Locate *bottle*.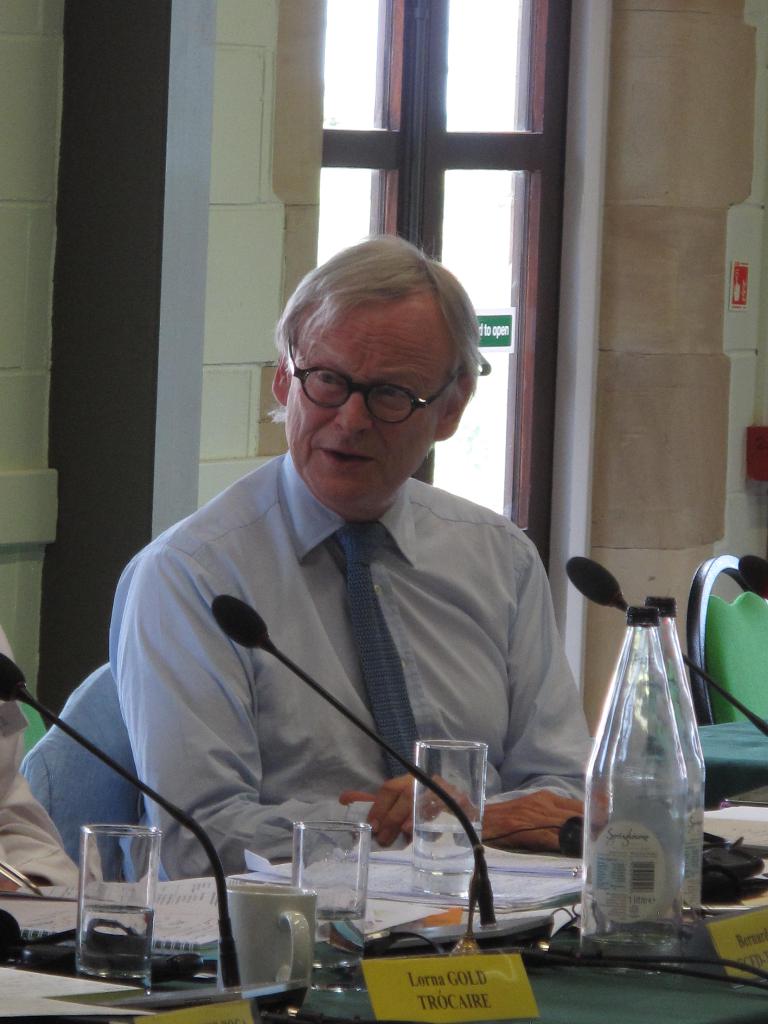
Bounding box: (603,598,705,911).
